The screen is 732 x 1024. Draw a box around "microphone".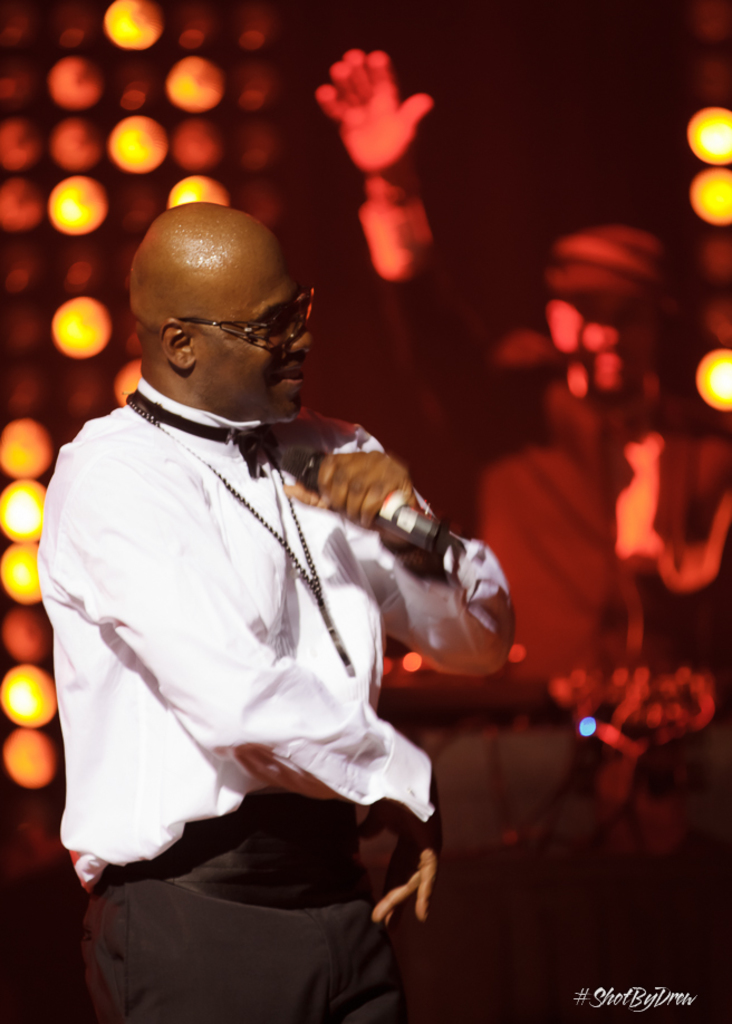
x1=300 y1=455 x2=450 y2=549.
